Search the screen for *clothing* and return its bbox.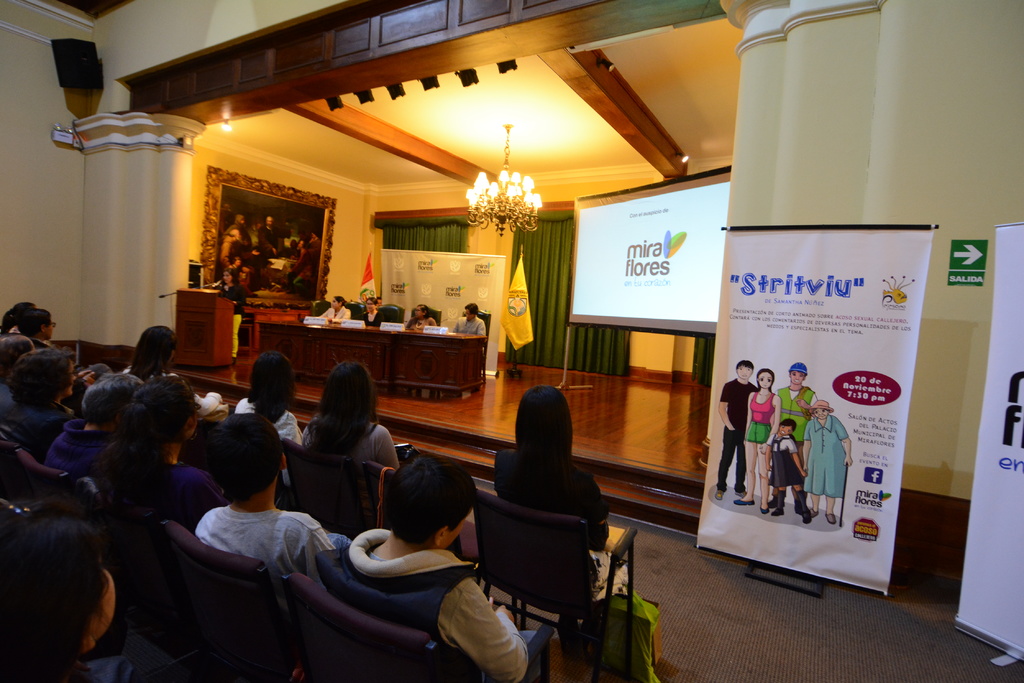
Found: 767, 431, 799, 486.
